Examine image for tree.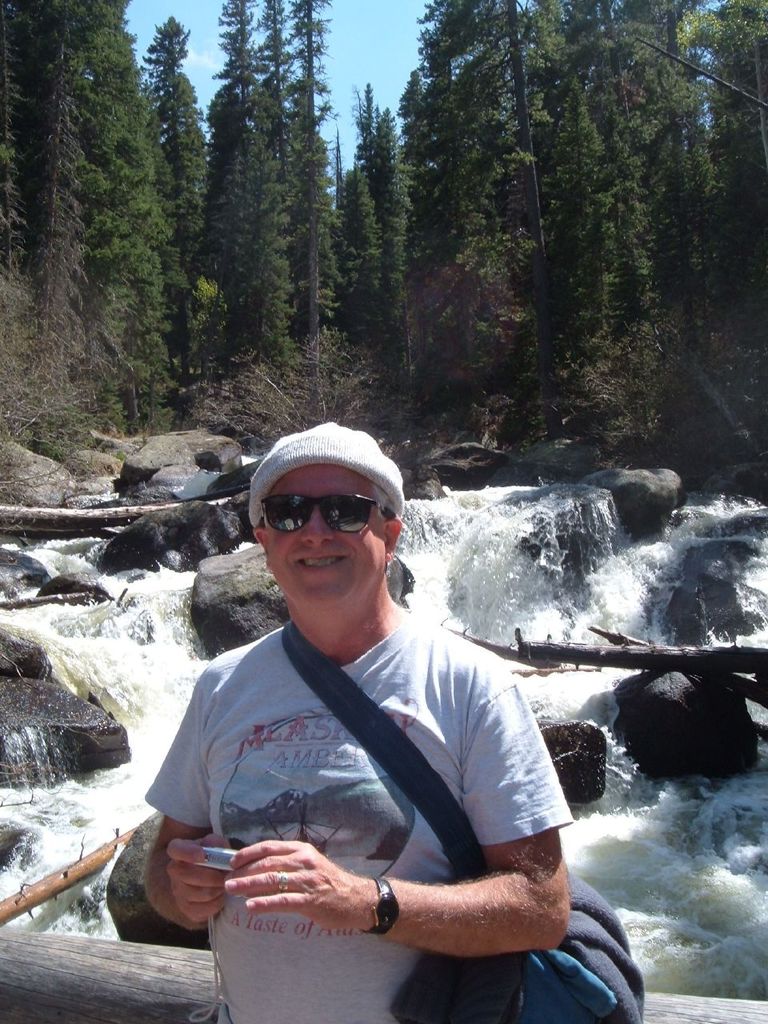
Examination result: crop(406, 0, 594, 441).
